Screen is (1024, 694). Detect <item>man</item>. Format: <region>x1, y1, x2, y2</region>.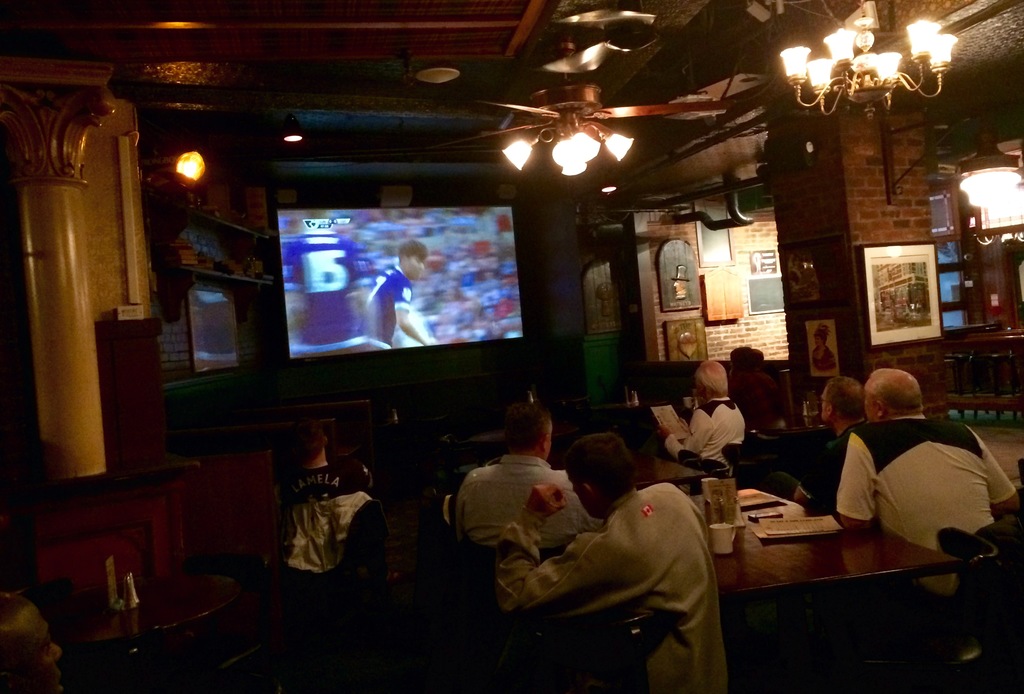
<region>834, 358, 1023, 583</region>.
